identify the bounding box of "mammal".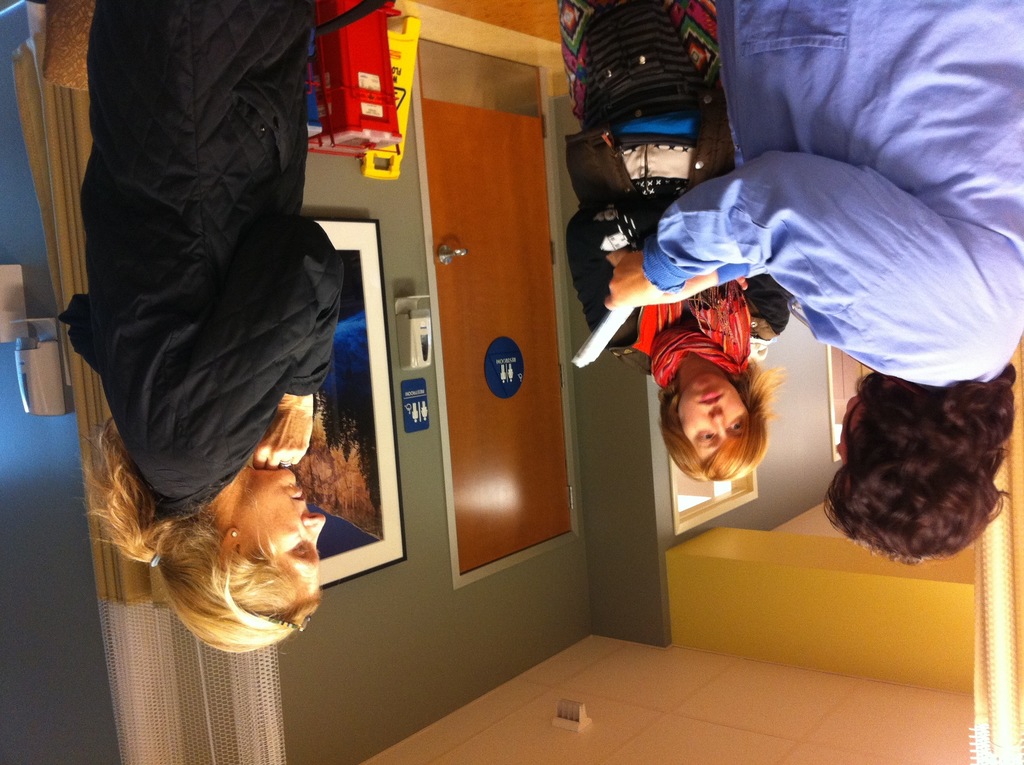
select_region(604, 0, 1023, 563).
